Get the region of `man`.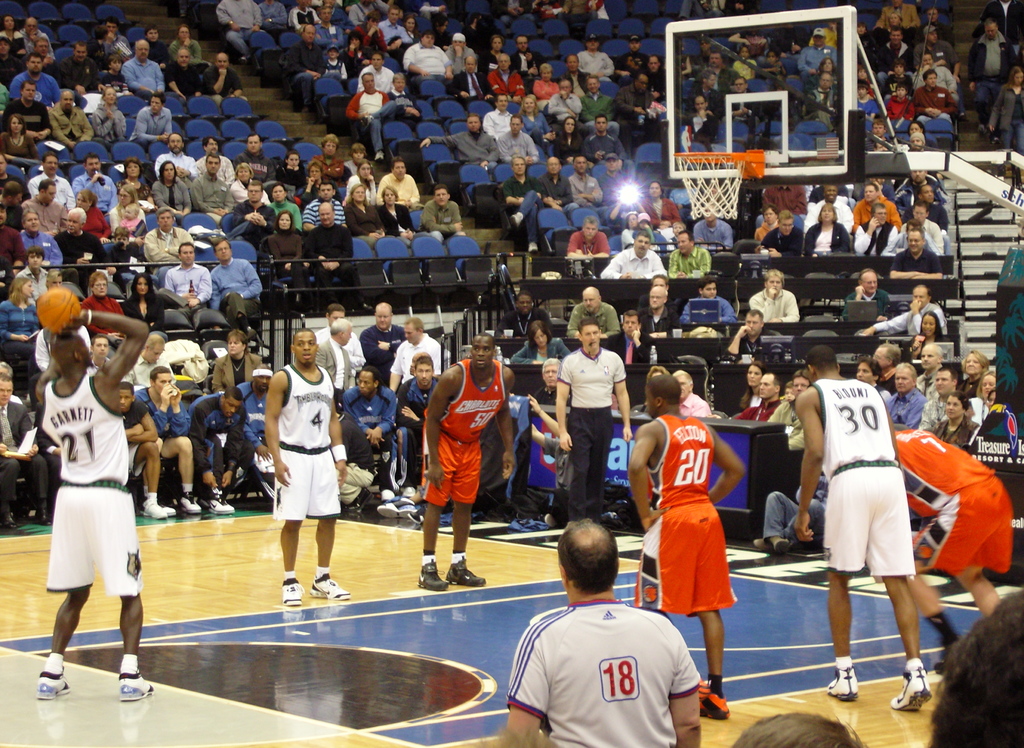
BBox(538, 152, 576, 212).
